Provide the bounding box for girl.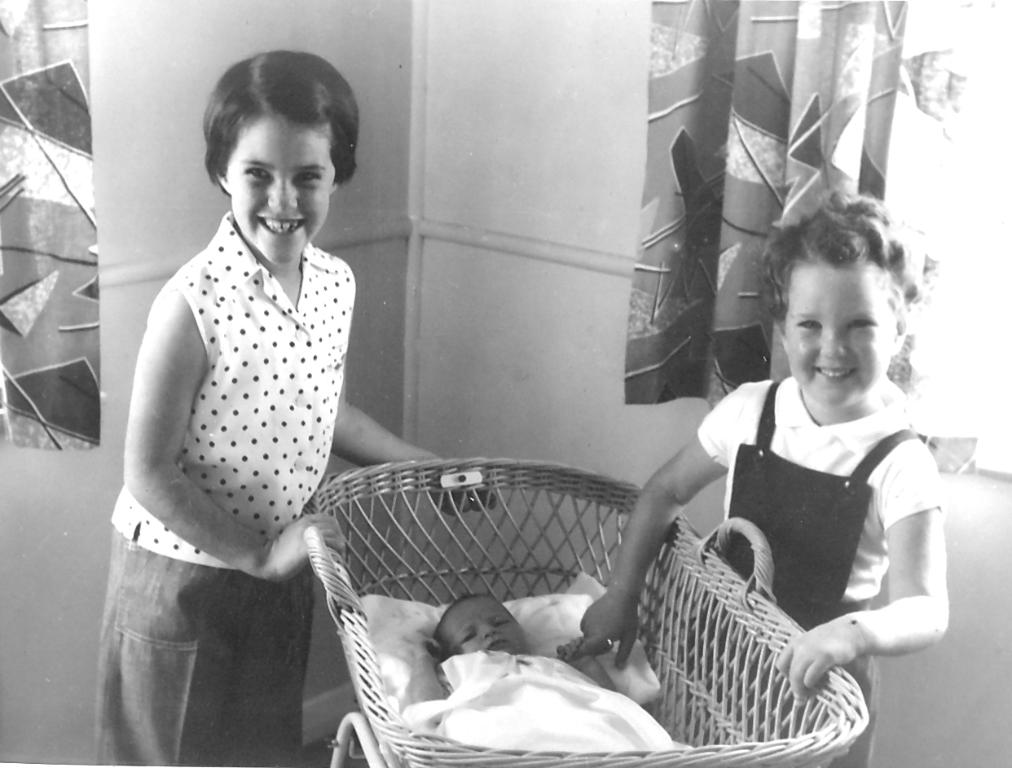
{"left": 561, "top": 185, "right": 952, "bottom": 767}.
